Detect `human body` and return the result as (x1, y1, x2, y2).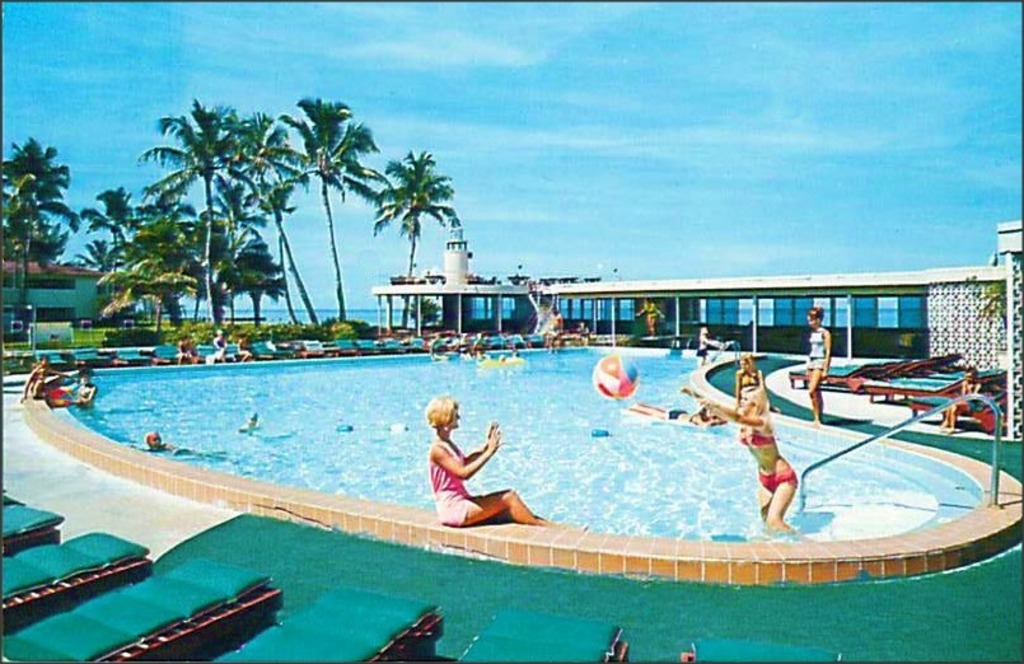
(695, 331, 719, 364).
